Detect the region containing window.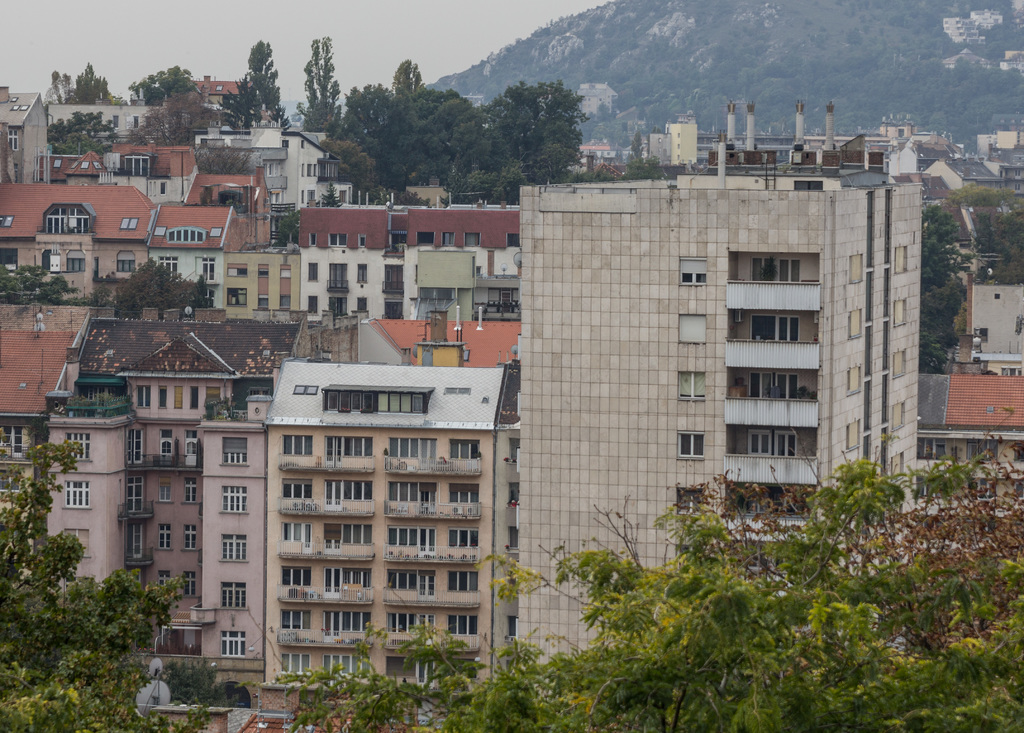
219:529:252:564.
